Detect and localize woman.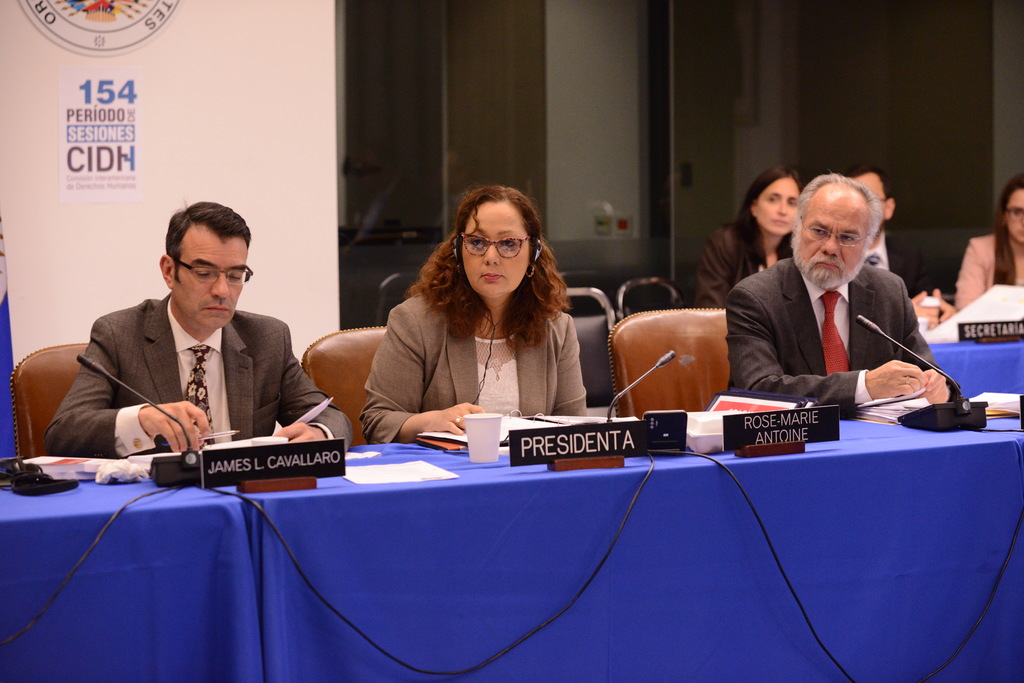
Localized at x1=692 y1=164 x2=810 y2=311.
